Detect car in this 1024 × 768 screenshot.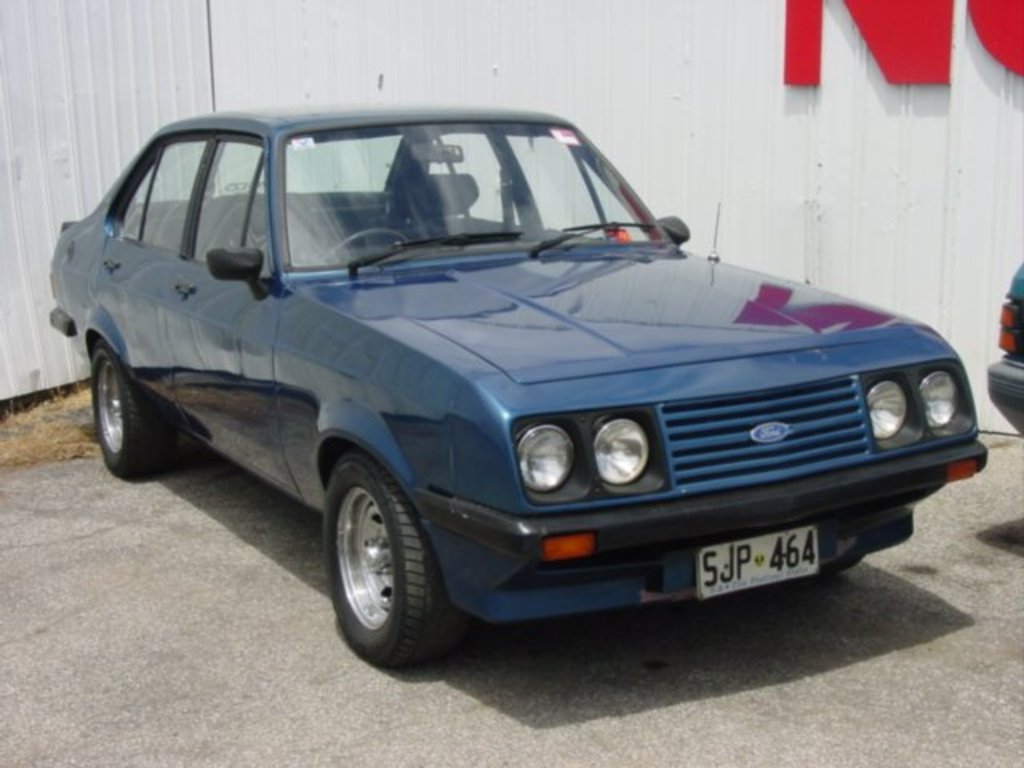
Detection: {"x1": 45, "y1": 96, "x2": 990, "y2": 669}.
